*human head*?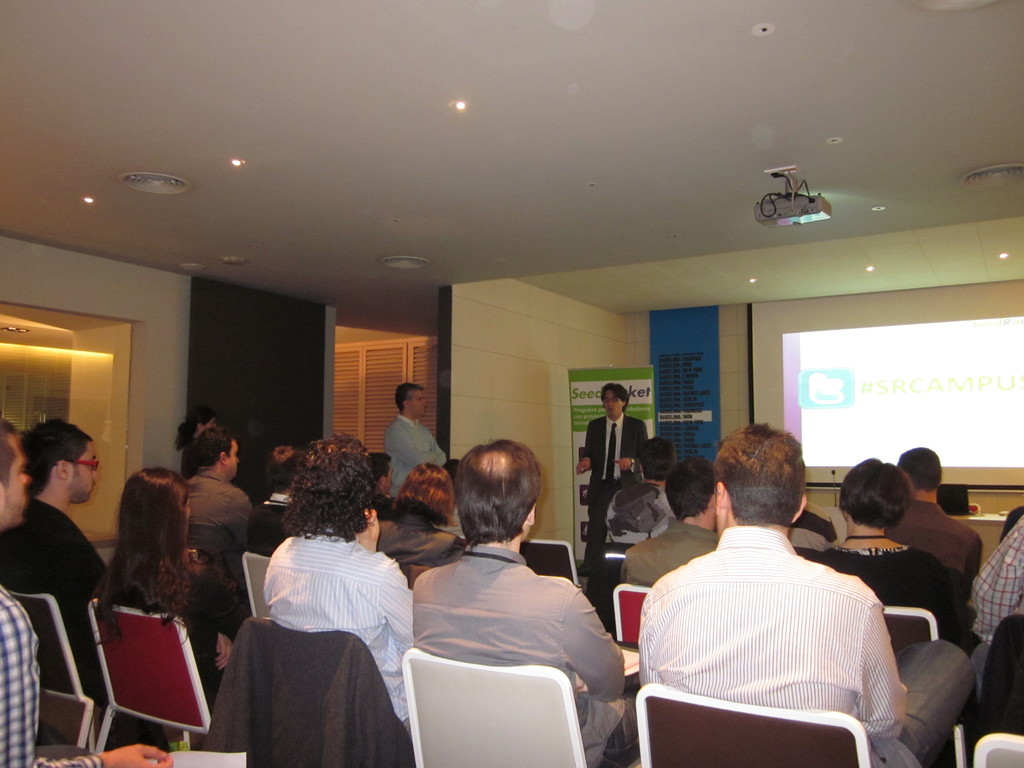
BBox(639, 436, 677, 481)
